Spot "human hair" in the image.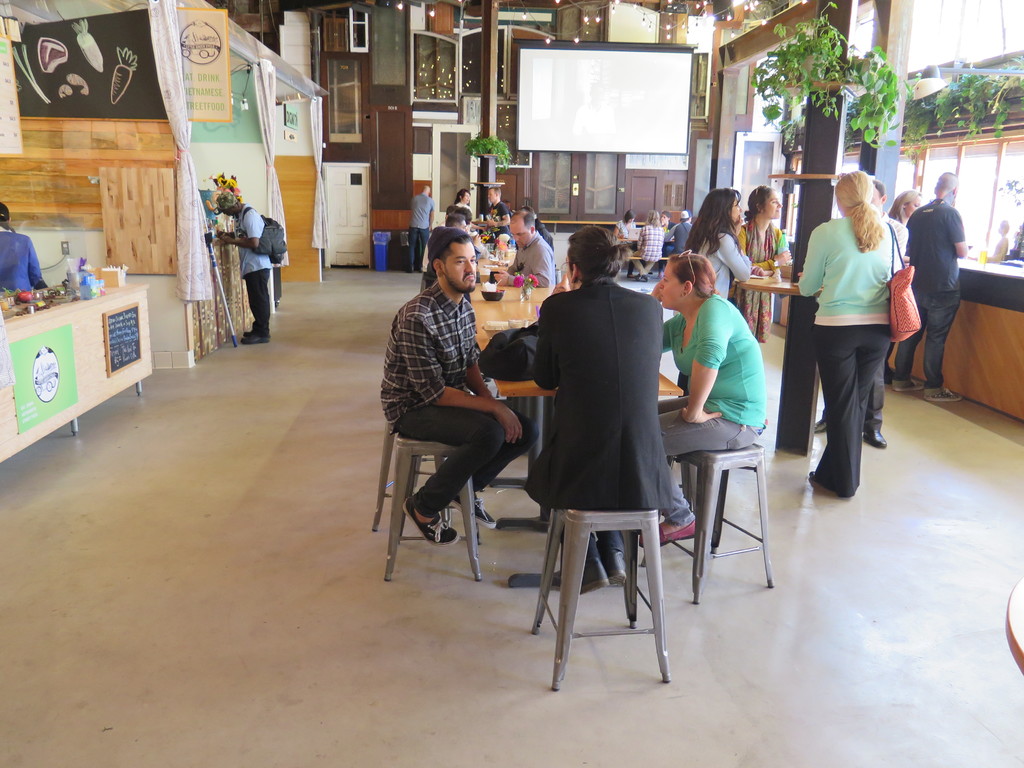
"human hair" found at select_region(644, 207, 659, 225).
